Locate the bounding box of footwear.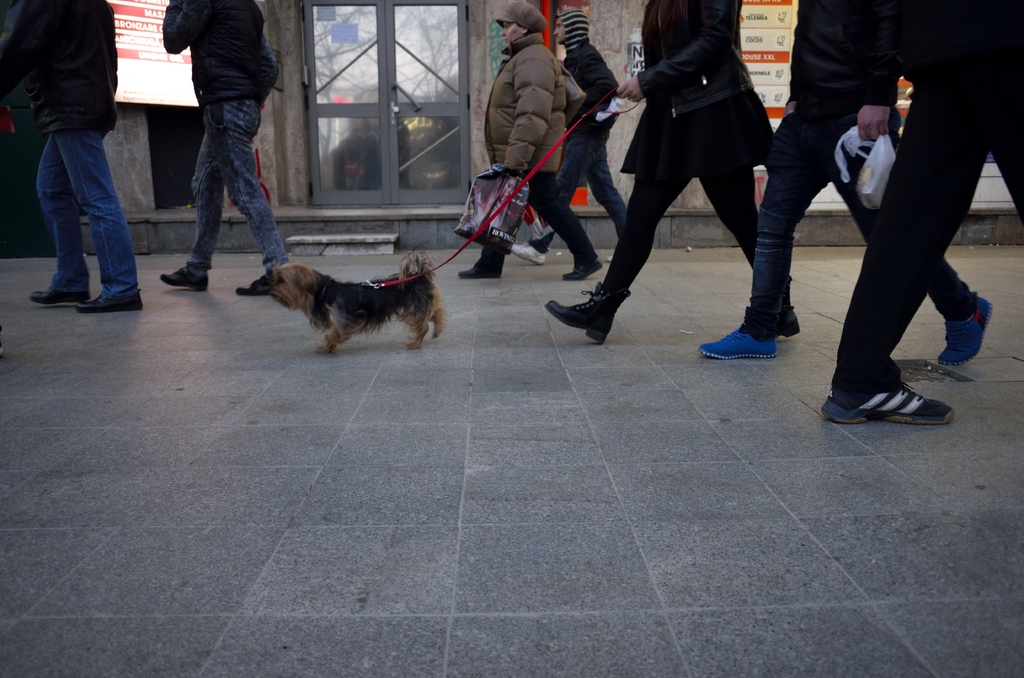
Bounding box: (830,357,947,424).
